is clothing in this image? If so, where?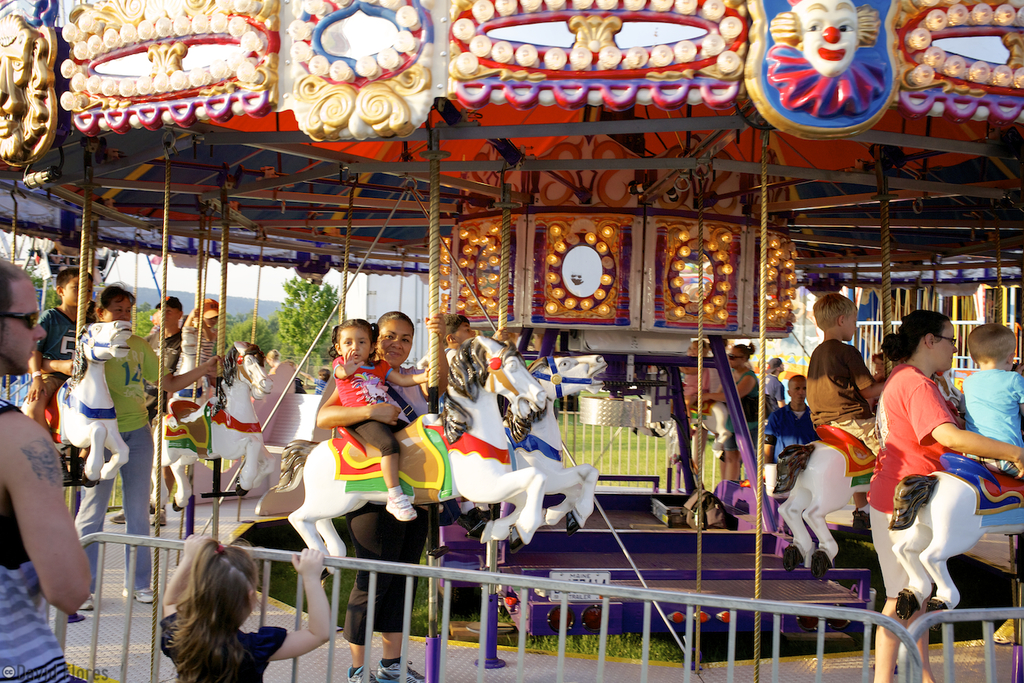
Yes, at (x1=880, y1=347, x2=994, y2=596).
